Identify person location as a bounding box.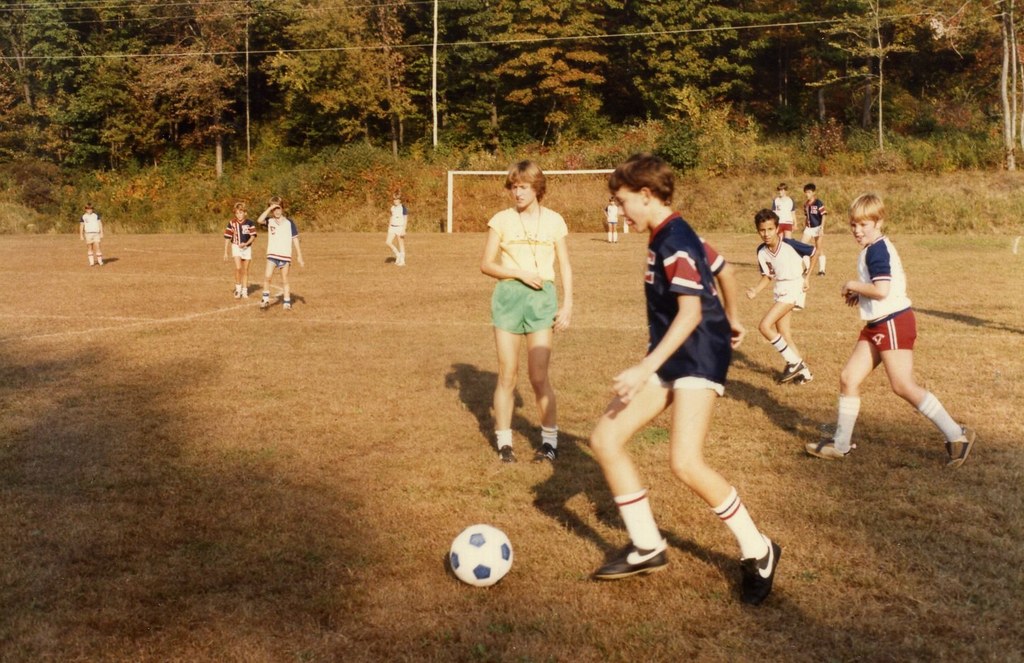
crop(798, 186, 830, 276).
